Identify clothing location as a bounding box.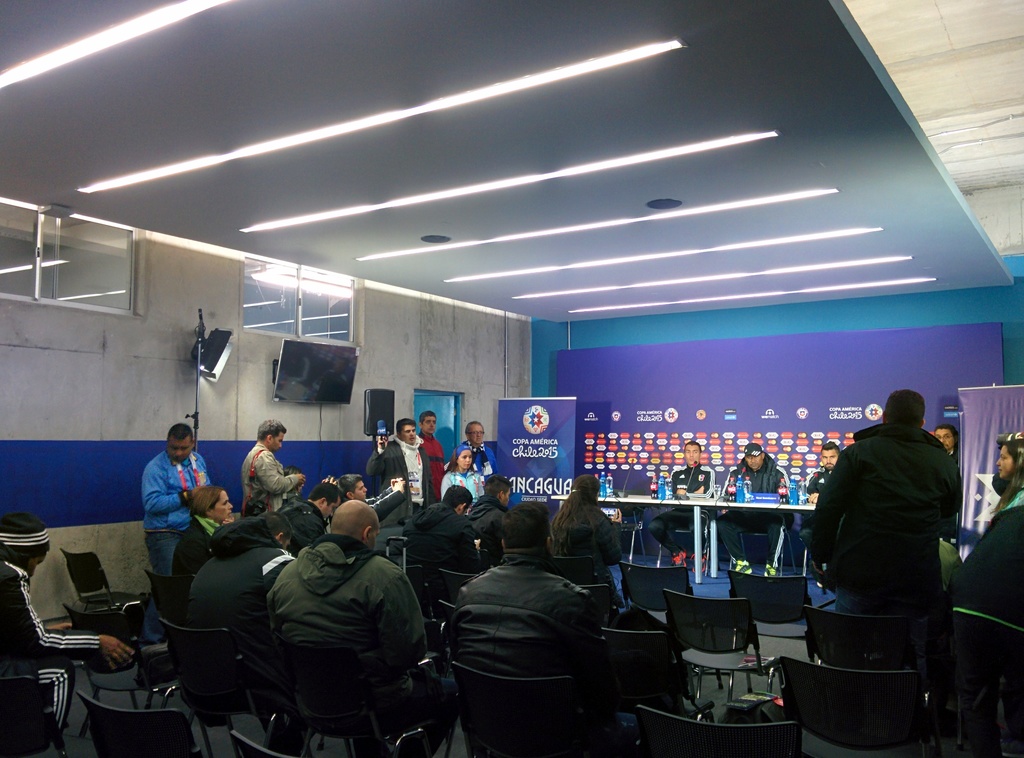
[x1=369, y1=438, x2=420, y2=522].
